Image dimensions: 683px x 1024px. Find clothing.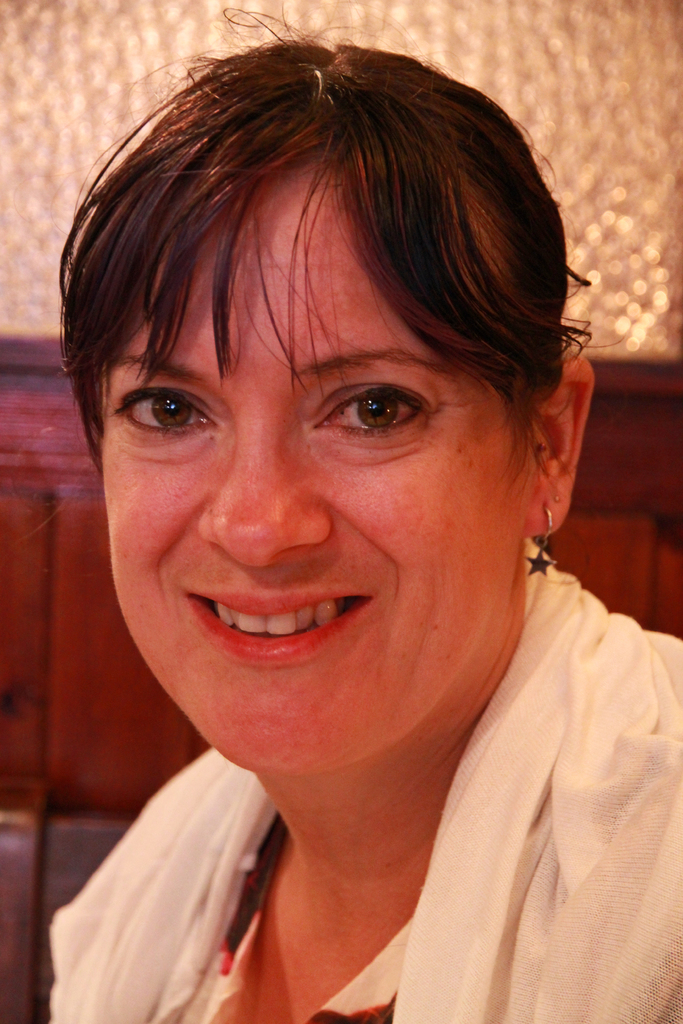
[left=3, top=463, right=682, bottom=1023].
